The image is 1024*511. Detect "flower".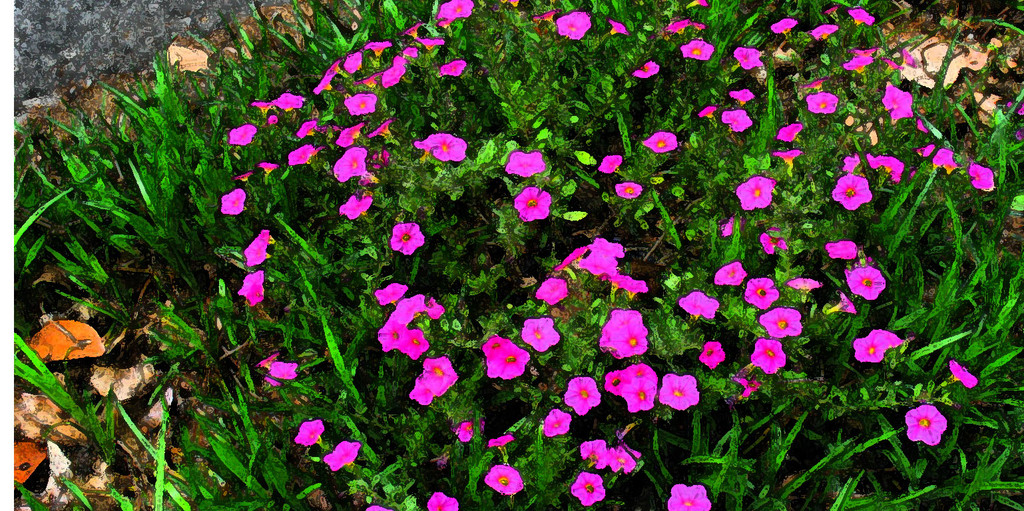
Detection: Rect(844, 264, 884, 299).
